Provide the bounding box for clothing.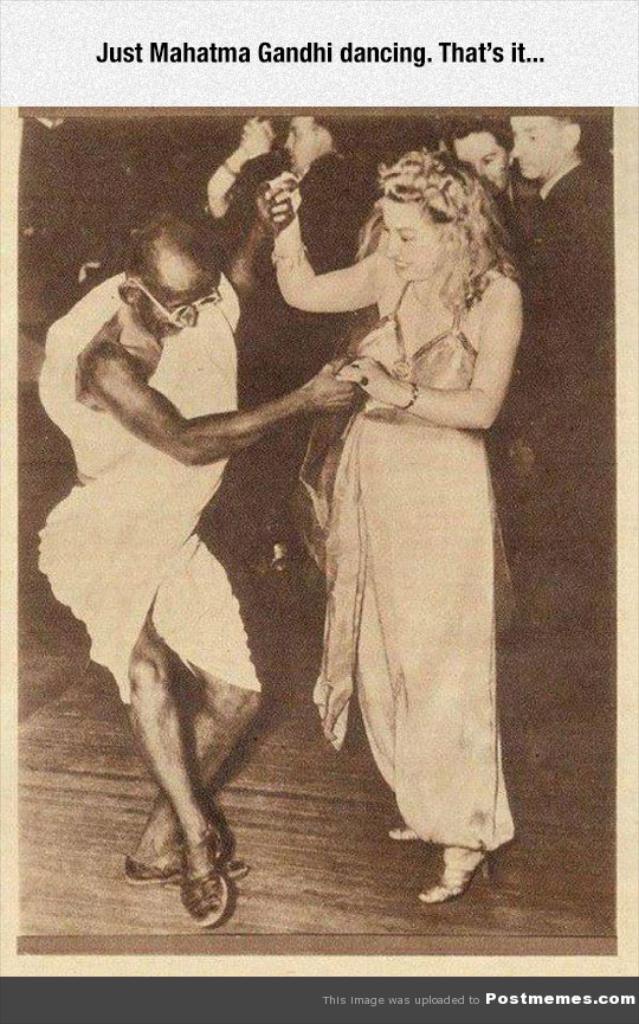
[324,234,525,885].
